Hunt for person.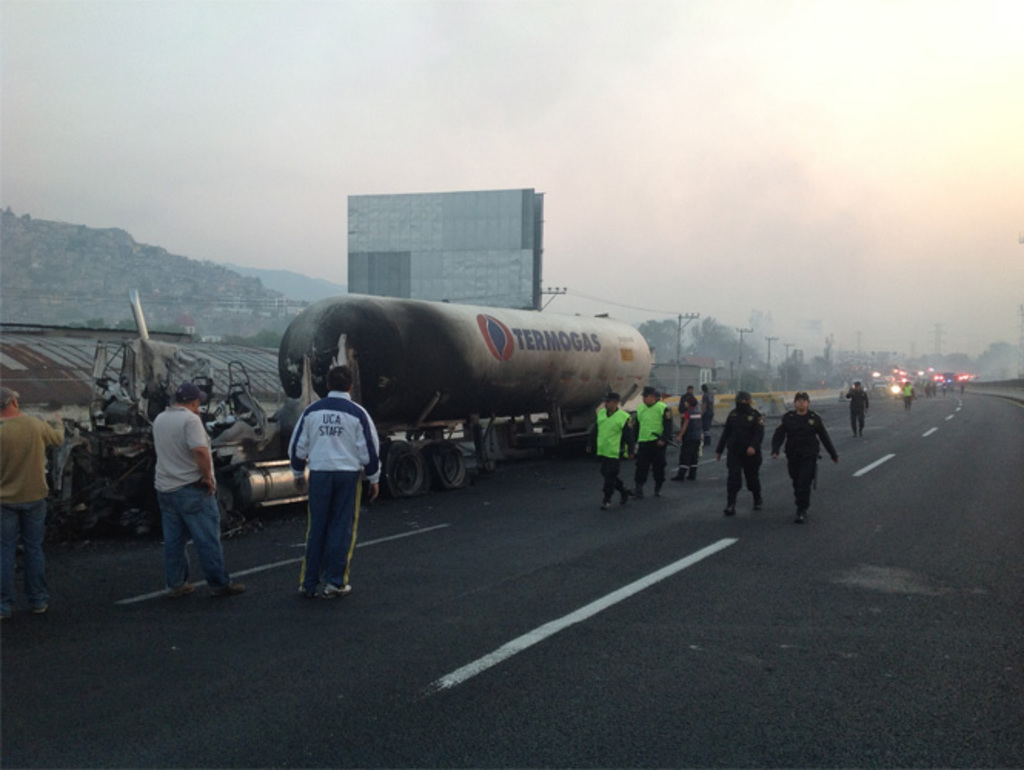
Hunted down at (left=771, top=390, right=838, bottom=527).
